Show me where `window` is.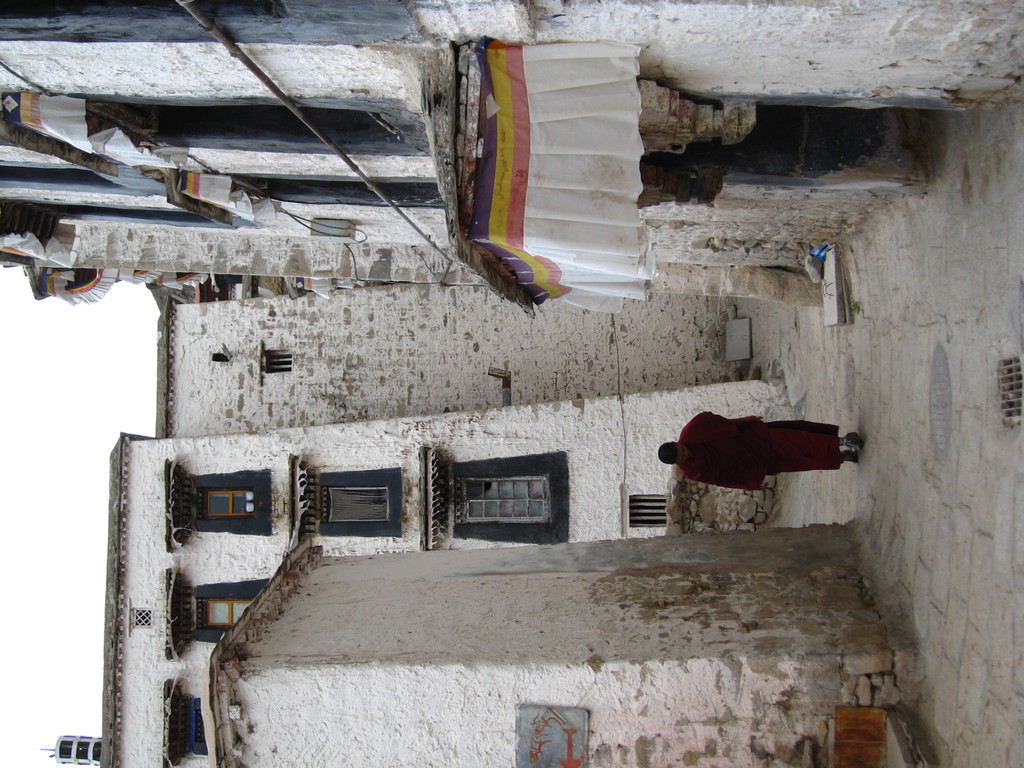
`window` is at box=[205, 484, 255, 520].
